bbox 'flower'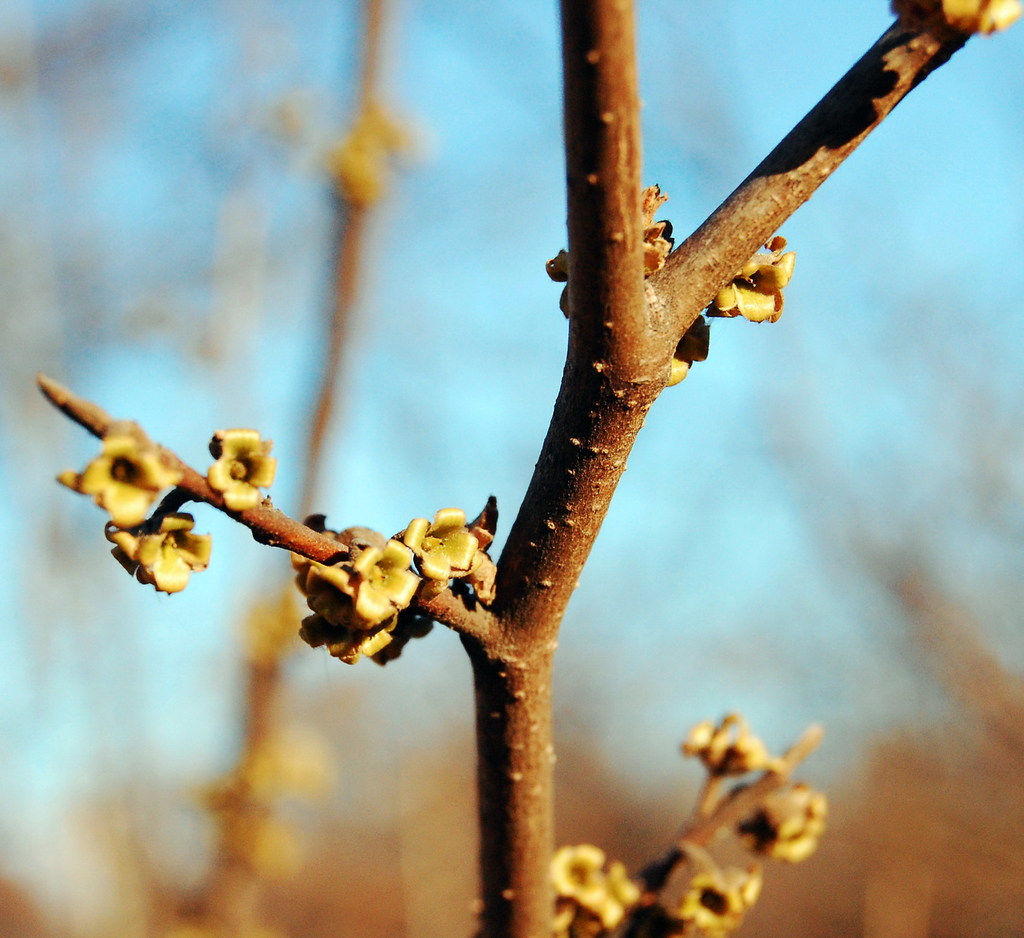
[194, 422, 280, 499]
